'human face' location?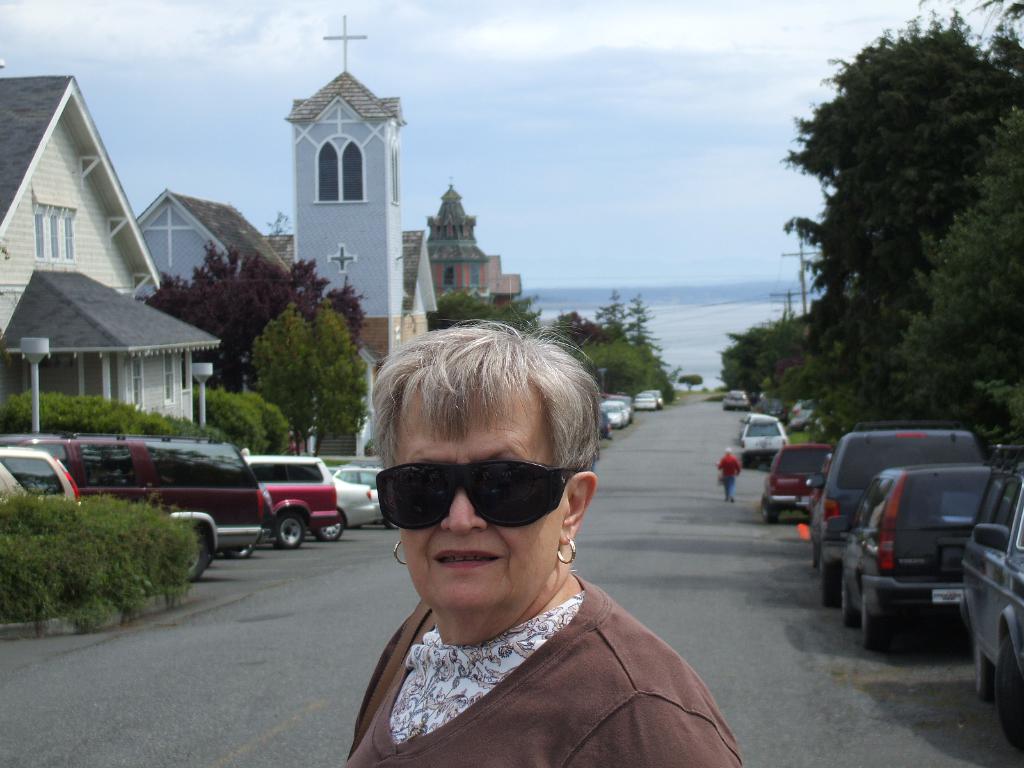
[383, 387, 566, 617]
